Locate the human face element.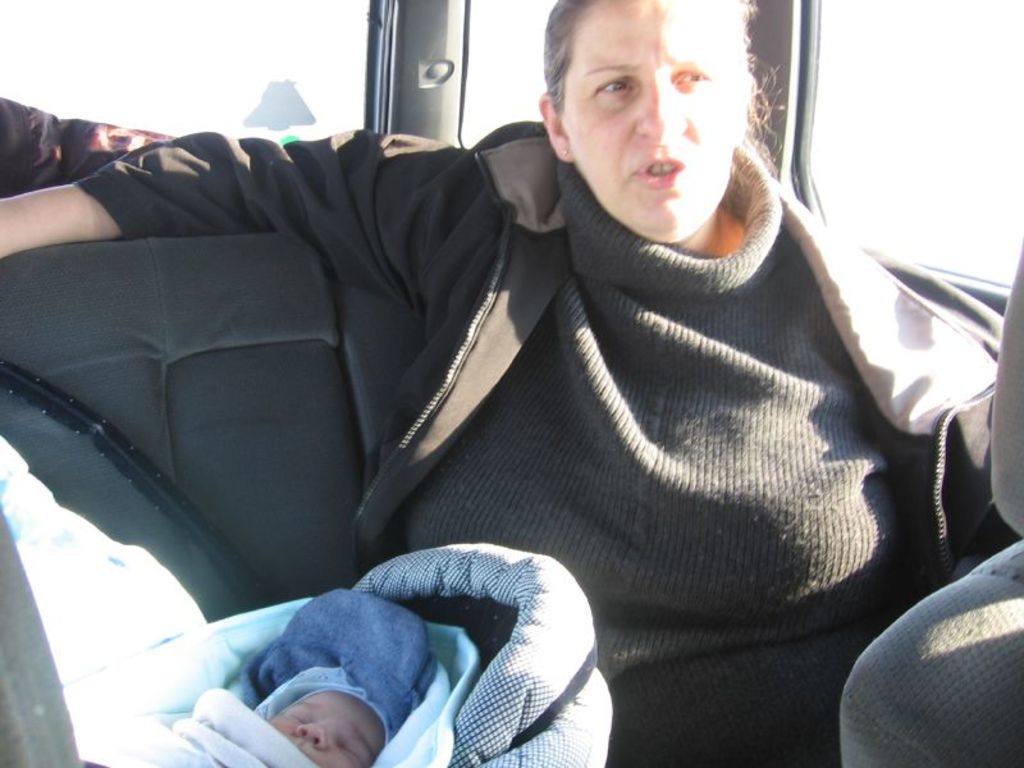
Element bbox: x1=557 y1=0 x2=744 y2=242.
